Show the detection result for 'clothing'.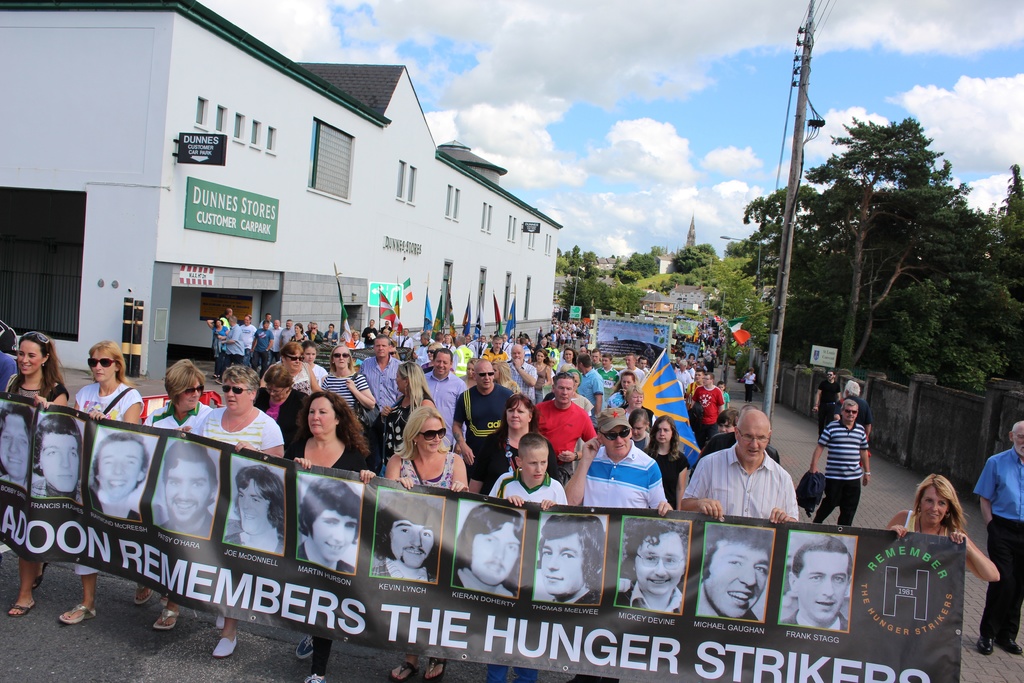
bbox(257, 329, 273, 363).
